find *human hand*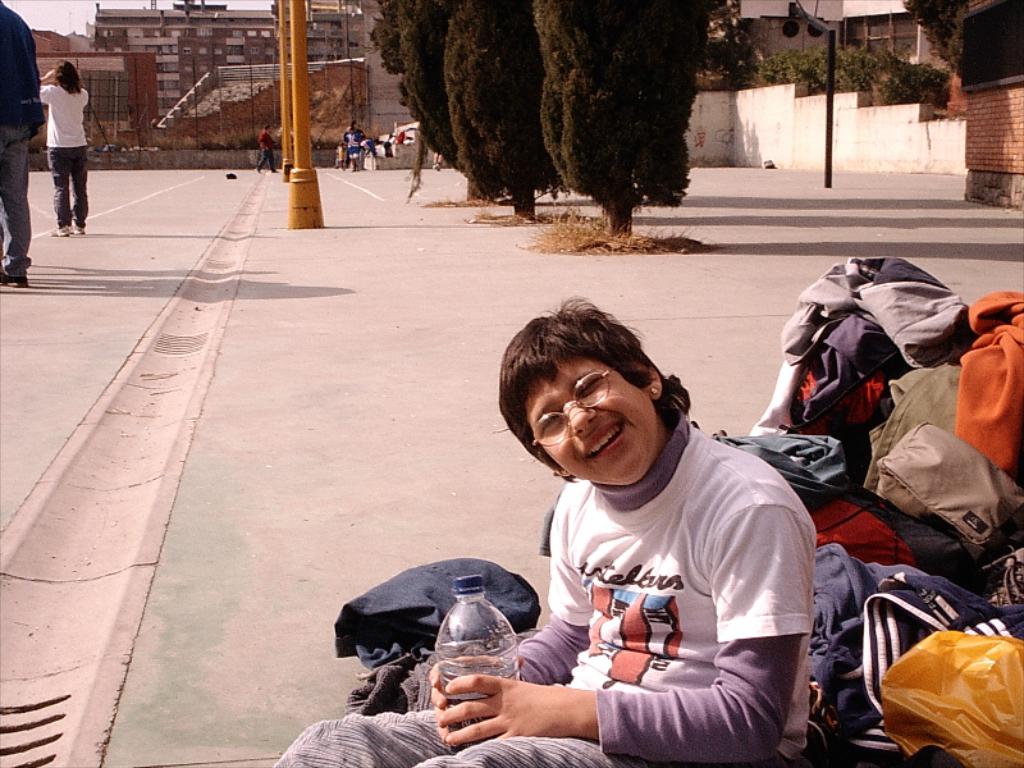
bbox=[436, 668, 589, 739]
